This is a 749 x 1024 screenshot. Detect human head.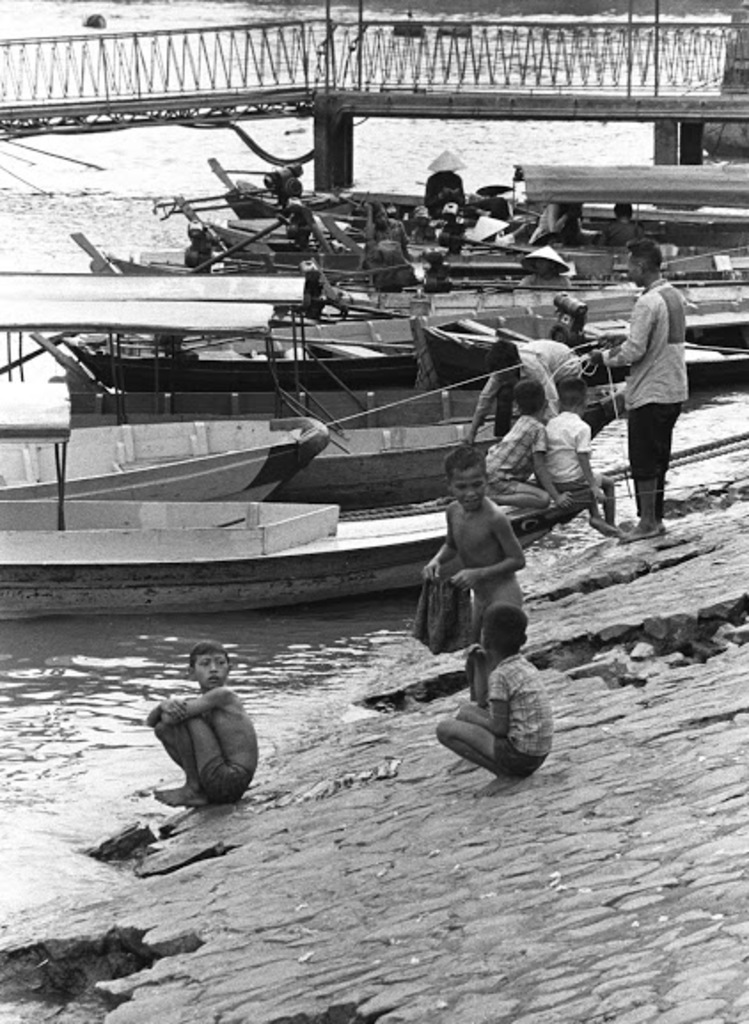
(left=556, top=378, right=587, bottom=412).
